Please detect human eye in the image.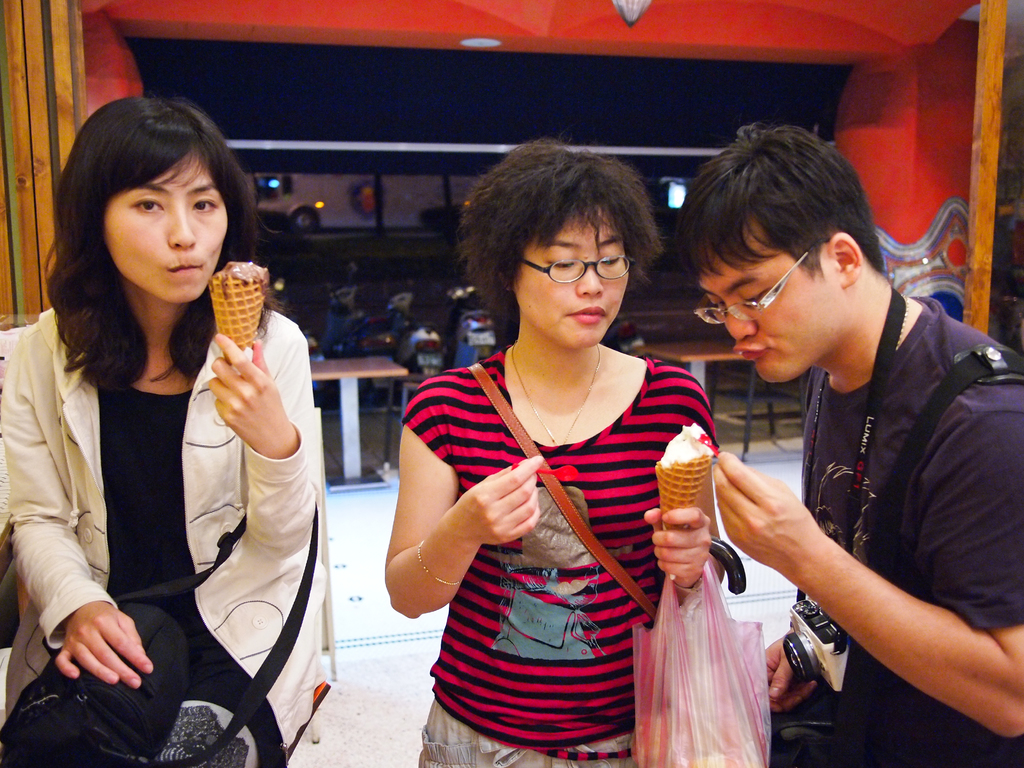
{"x1": 596, "y1": 252, "x2": 625, "y2": 266}.
